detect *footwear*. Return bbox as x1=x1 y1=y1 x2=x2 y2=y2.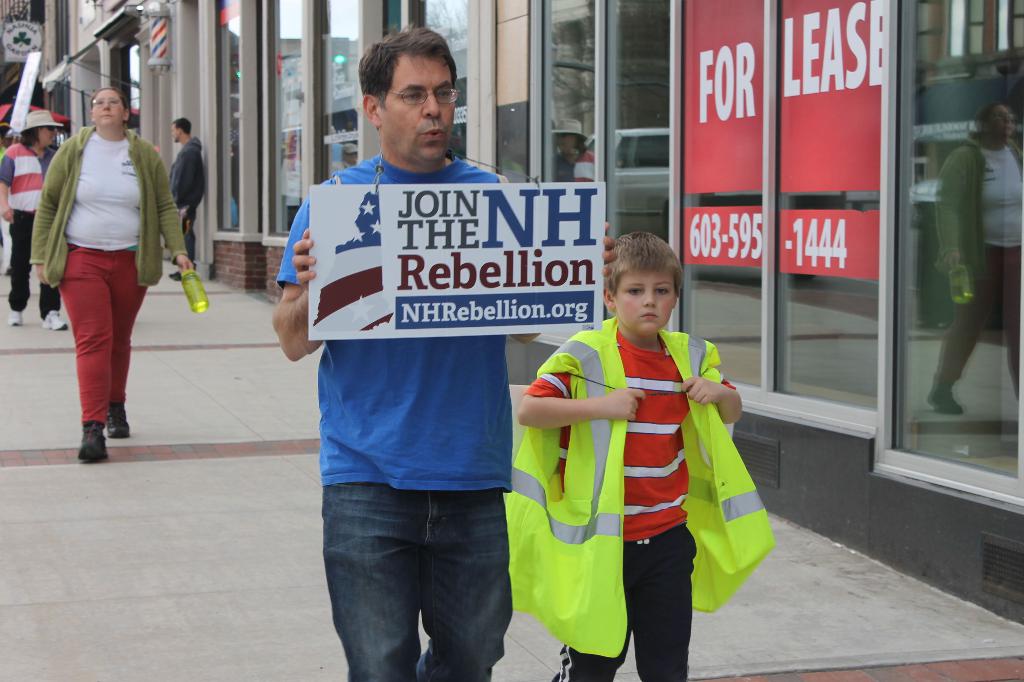
x1=59 y1=400 x2=122 y2=456.
